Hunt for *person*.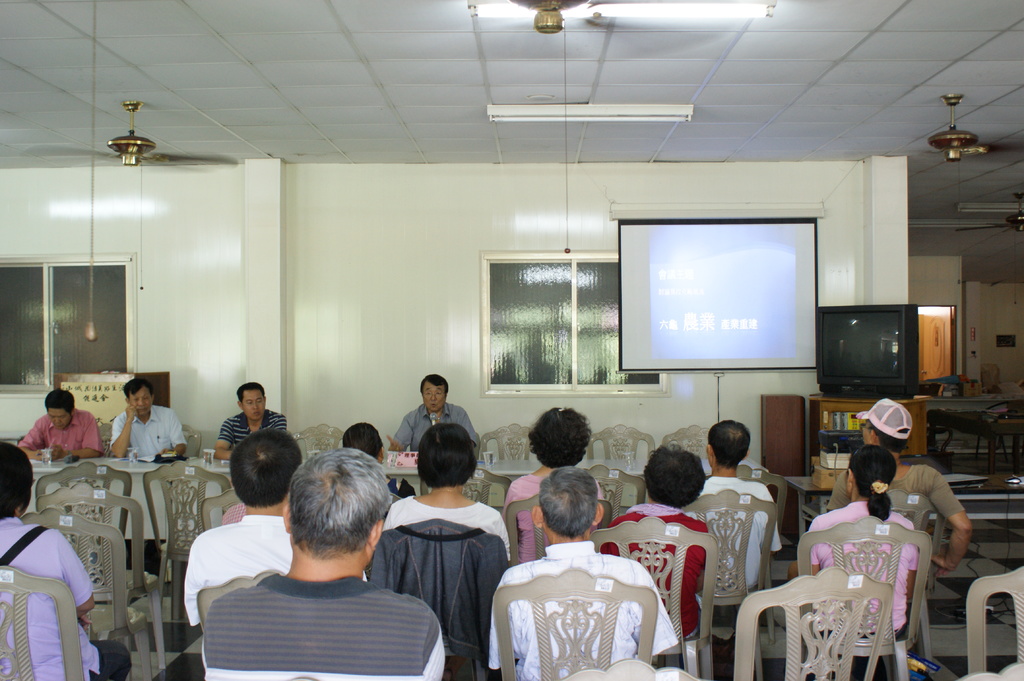
Hunted down at crop(697, 424, 788, 589).
